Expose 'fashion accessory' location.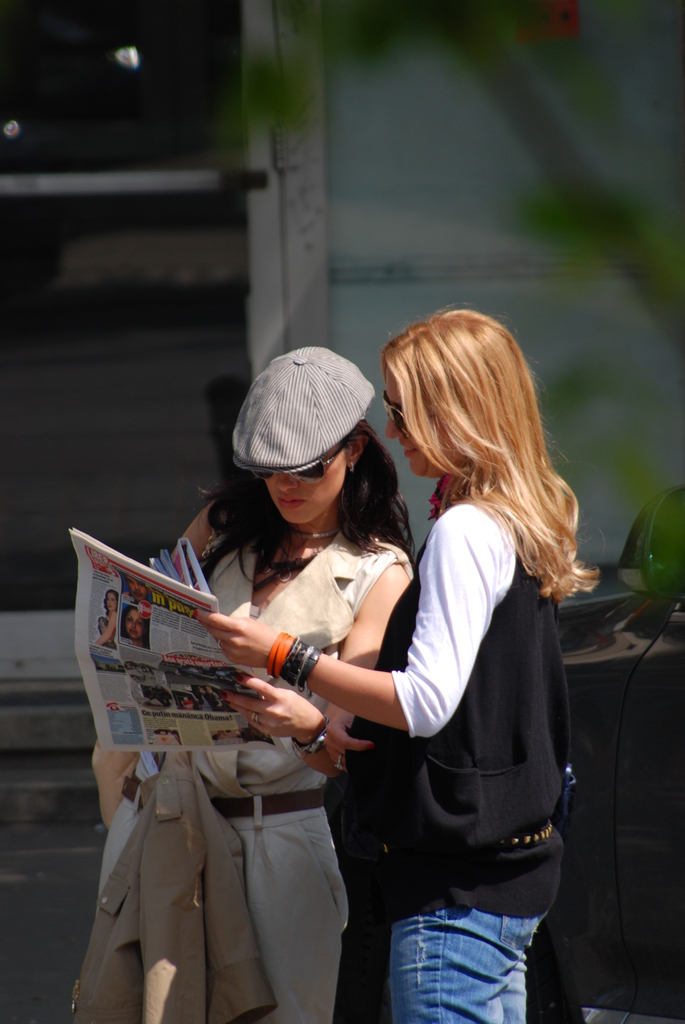
Exposed at <region>424, 475, 448, 520</region>.
